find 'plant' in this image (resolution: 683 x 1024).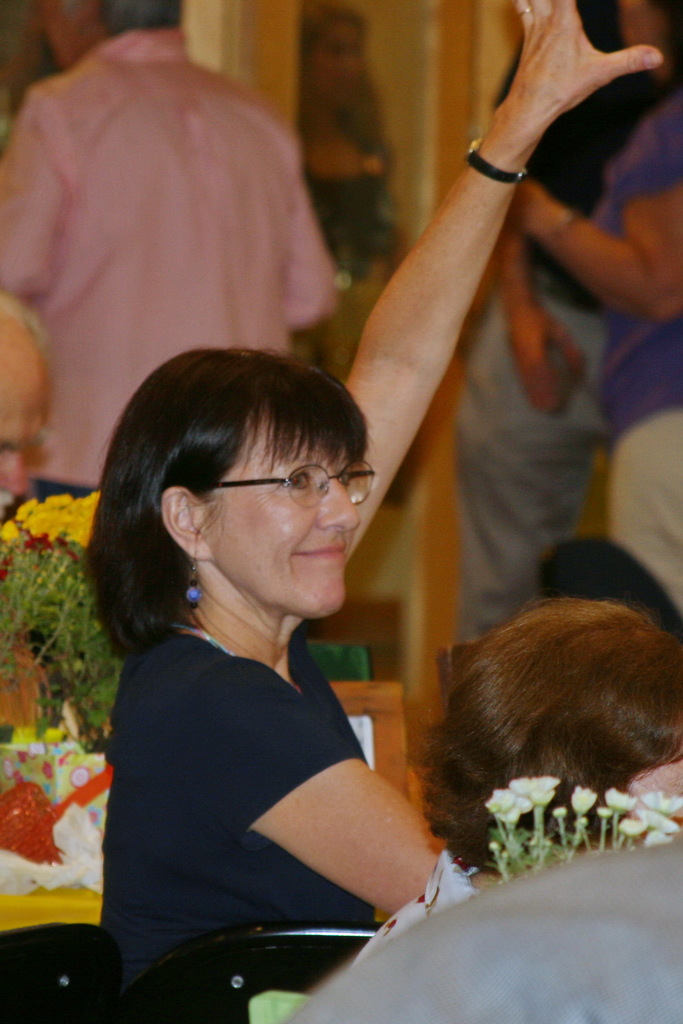
[0, 488, 131, 749].
